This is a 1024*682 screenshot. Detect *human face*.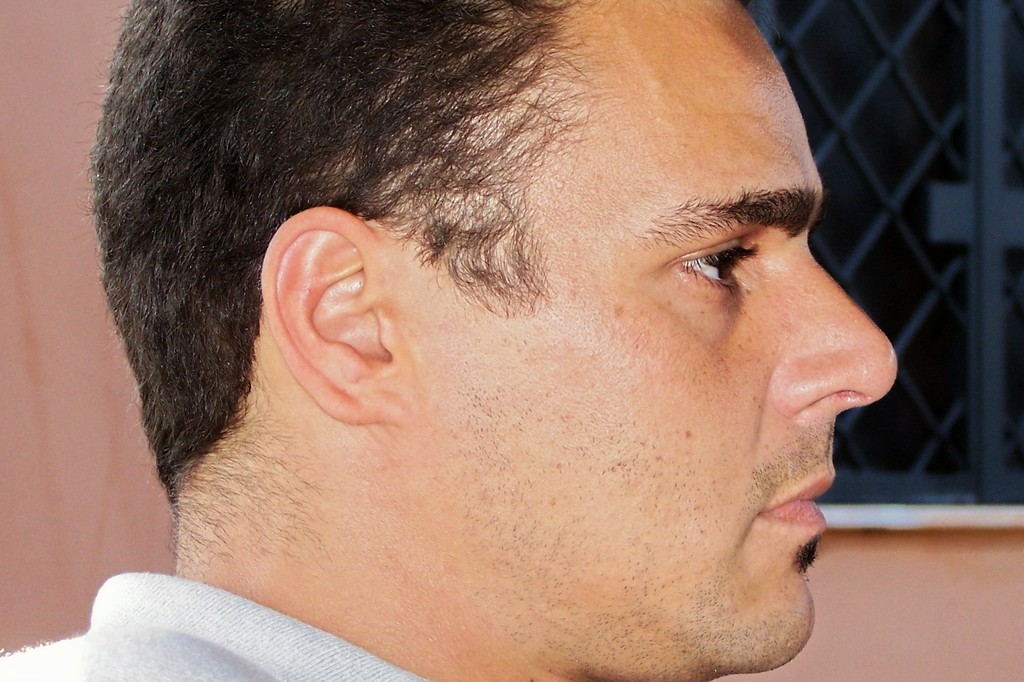
[left=412, top=0, right=900, bottom=669].
